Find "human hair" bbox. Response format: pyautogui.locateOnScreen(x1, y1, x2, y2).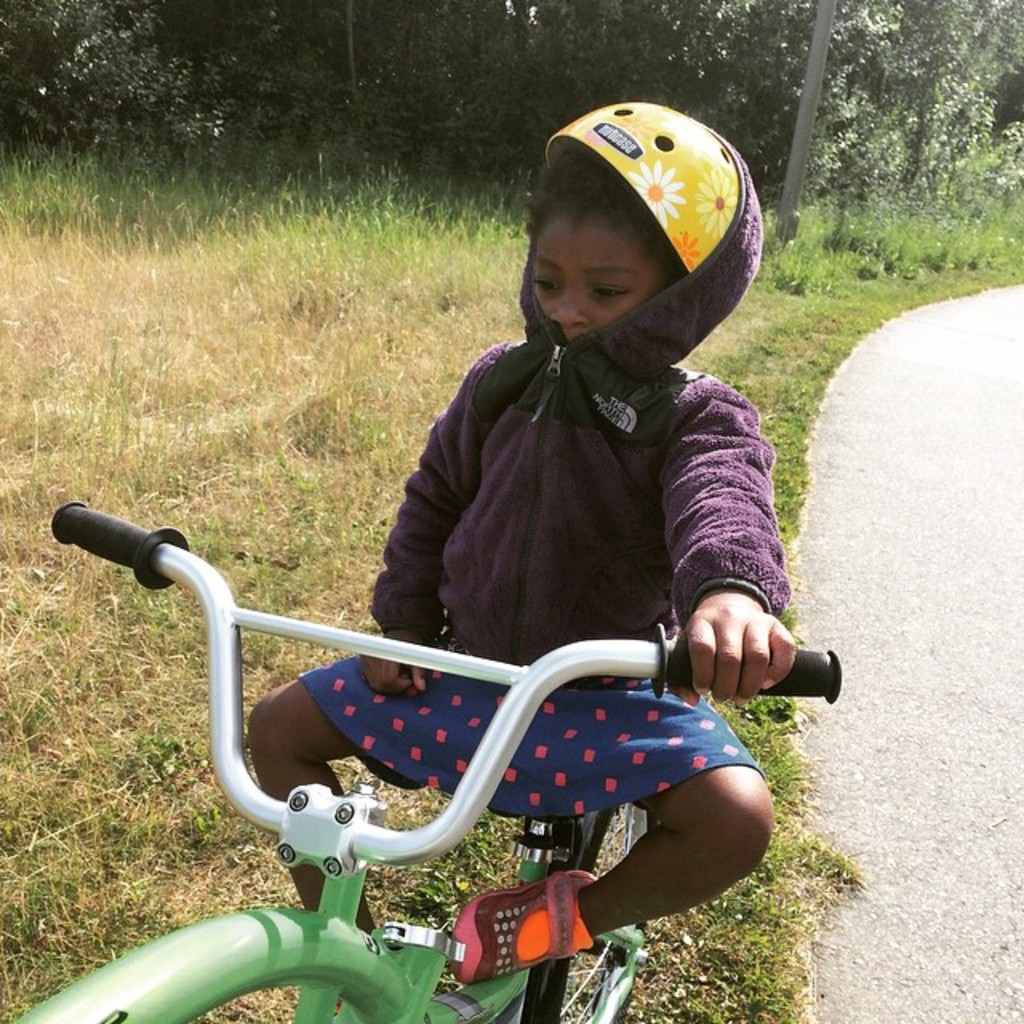
pyautogui.locateOnScreen(528, 142, 730, 318).
